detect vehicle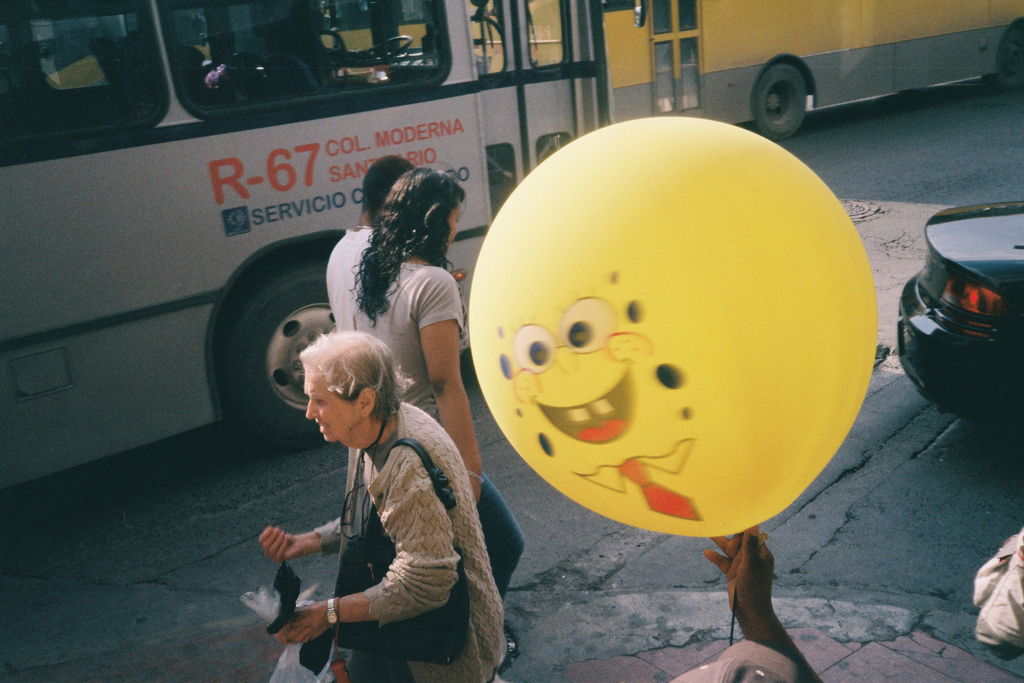
x1=899, y1=195, x2=1023, y2=425
